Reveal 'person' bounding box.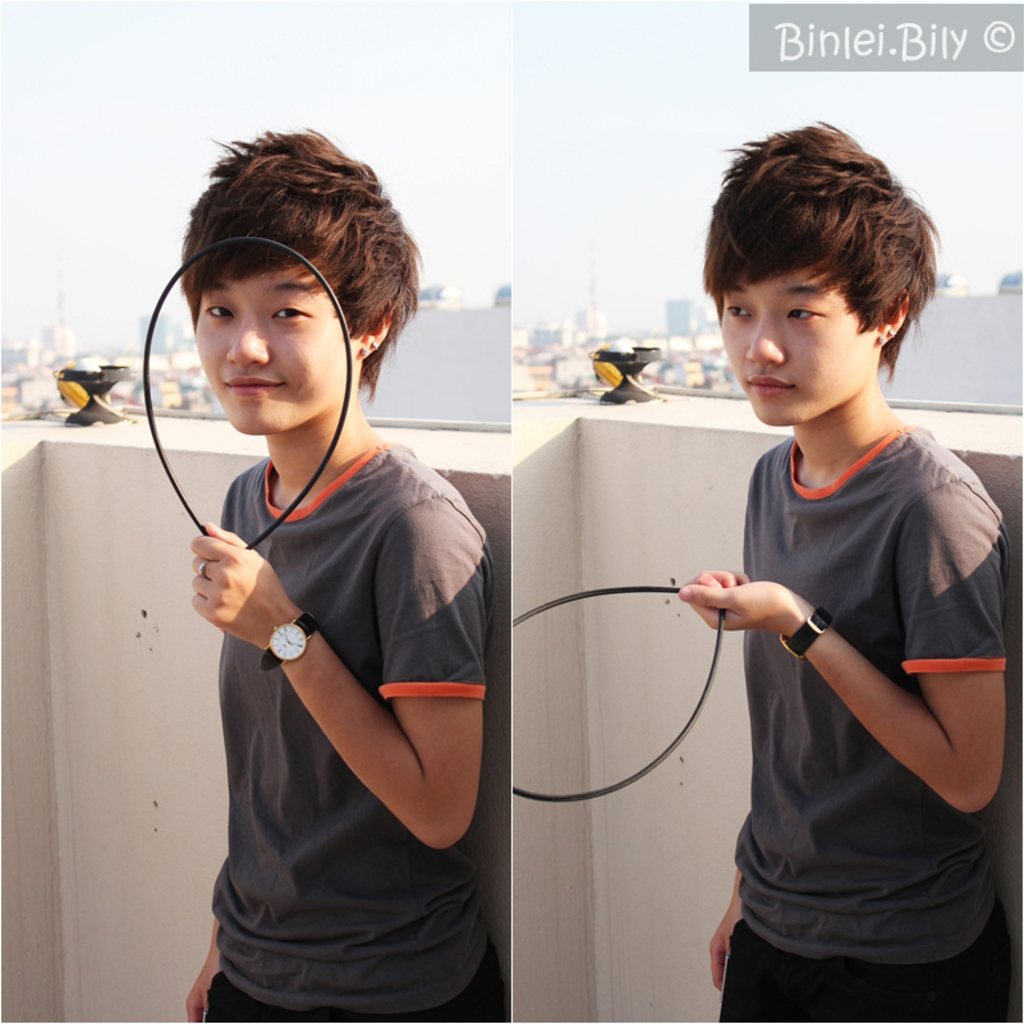
Revealed: left=136, top=148, right=513, bottom=1009.
